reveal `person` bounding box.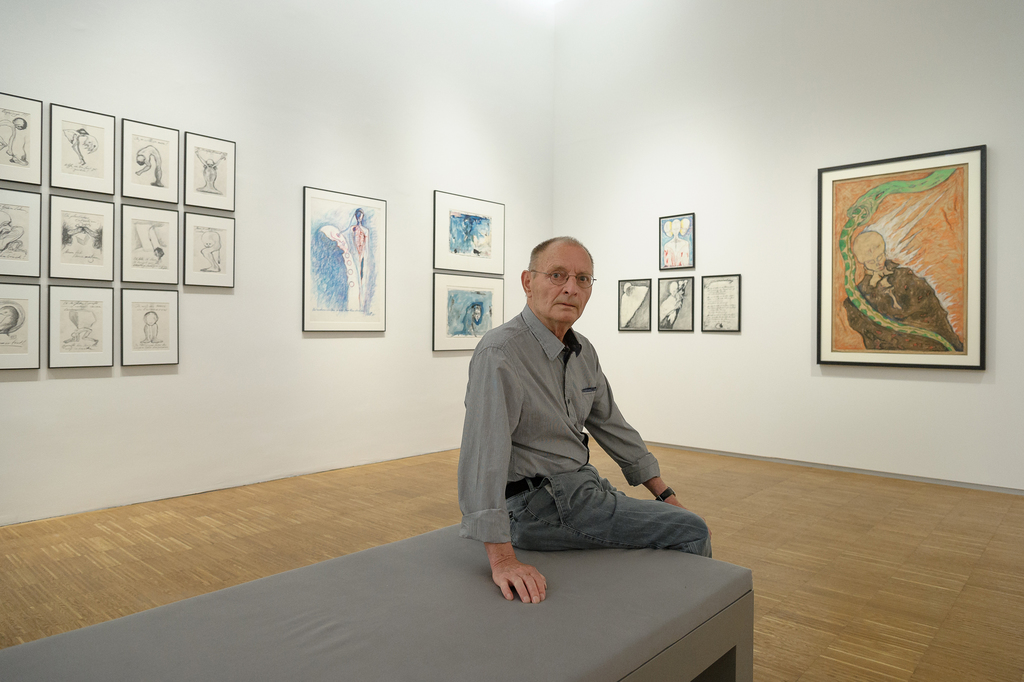
Revealed: box=[455, 229, 717, 606].
